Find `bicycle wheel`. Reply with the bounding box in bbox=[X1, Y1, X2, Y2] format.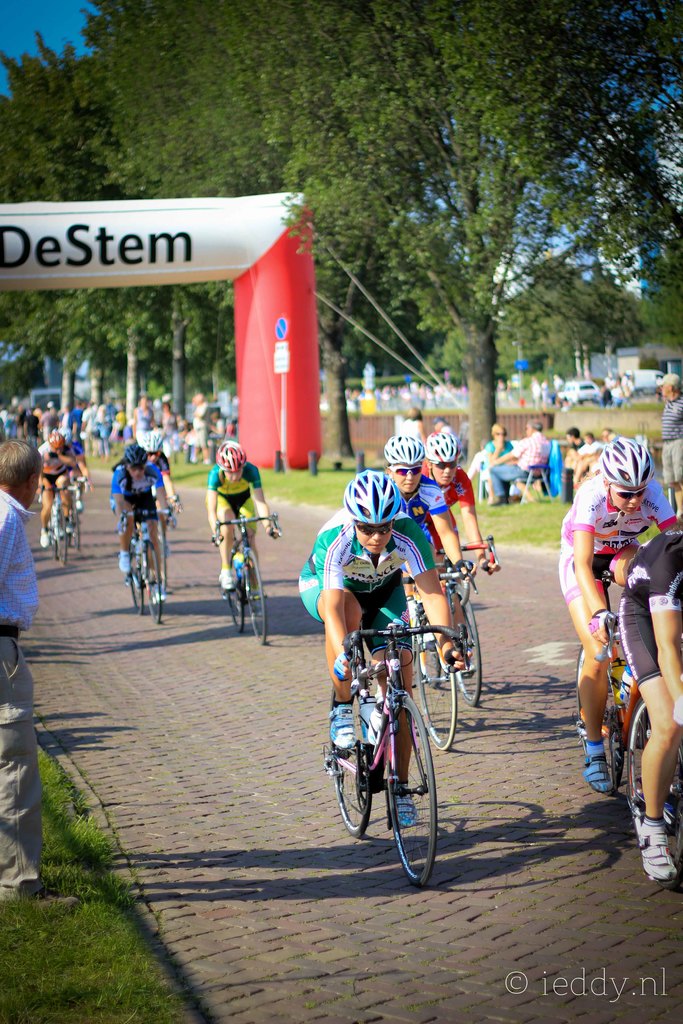
bbox=[626, 703, 682, 867].
